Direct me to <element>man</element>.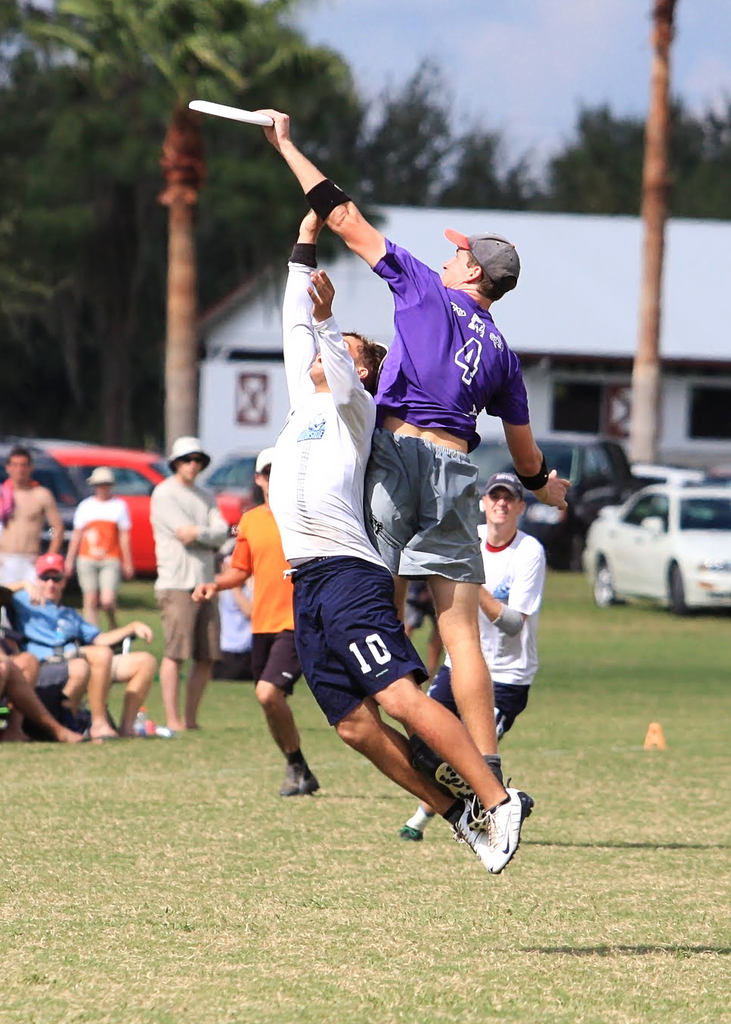
Direction: select_region(400, 464, 544, 843).
